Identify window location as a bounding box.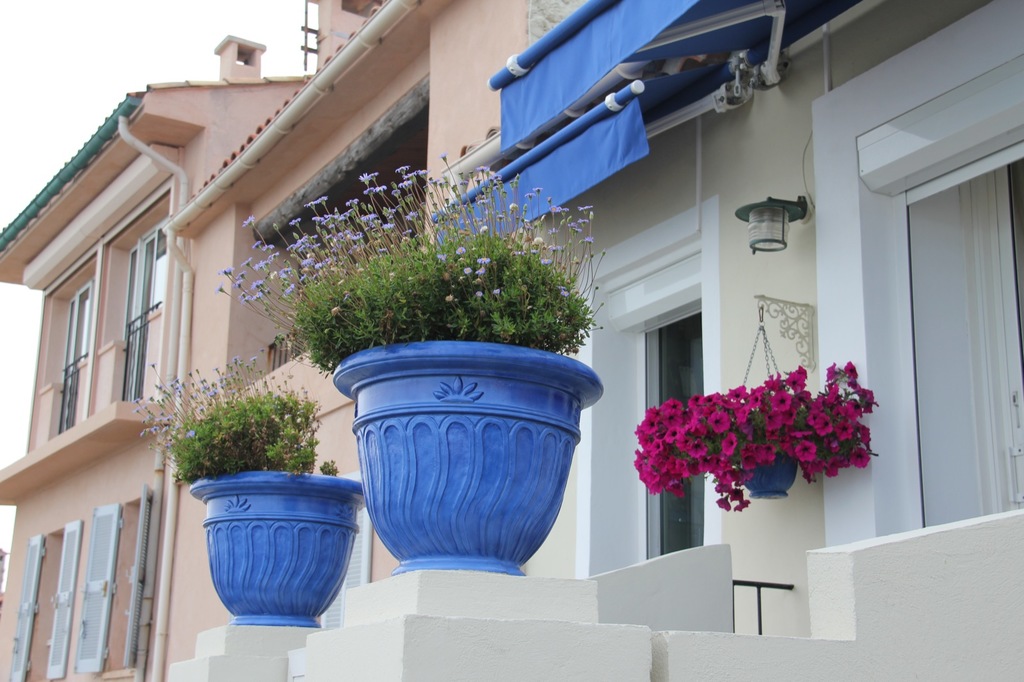
bbox(13, 528, 79, 675).
